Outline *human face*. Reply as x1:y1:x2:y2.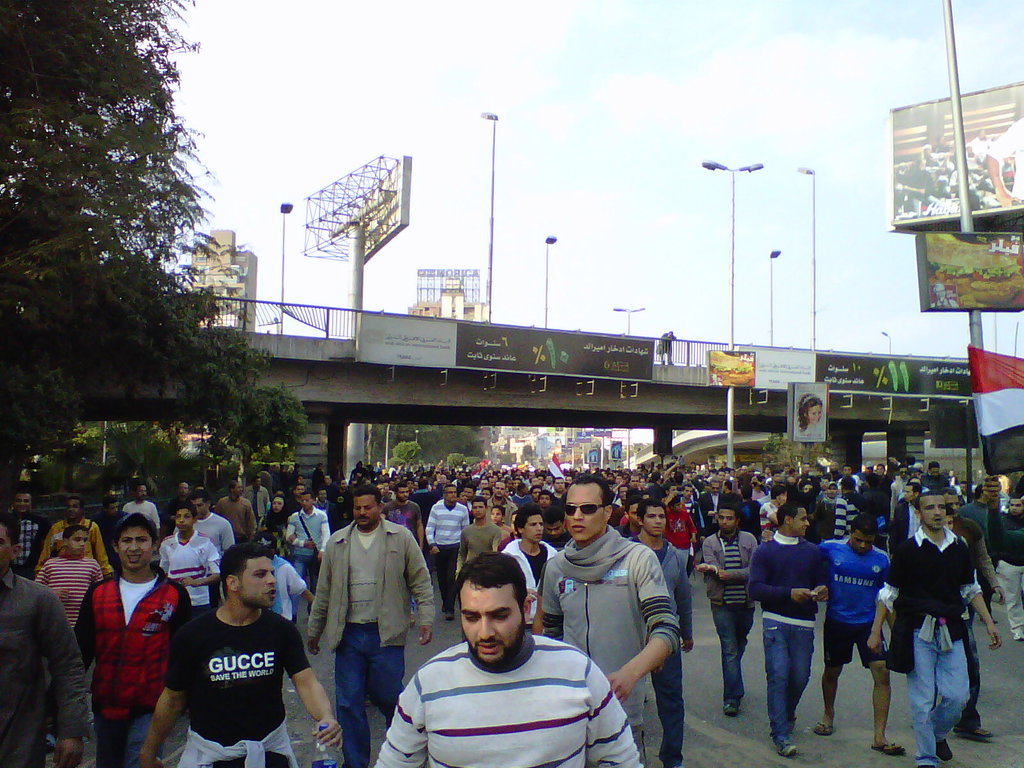
790:509:810:537.
